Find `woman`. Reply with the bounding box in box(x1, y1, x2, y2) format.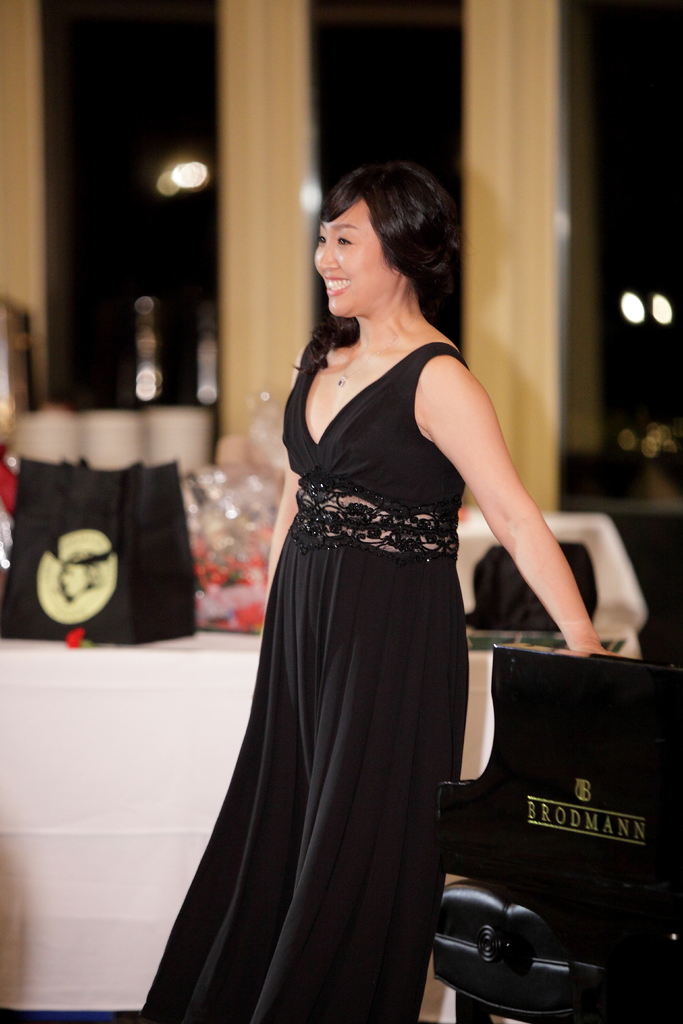
box(181, 179, 556, 1001).
